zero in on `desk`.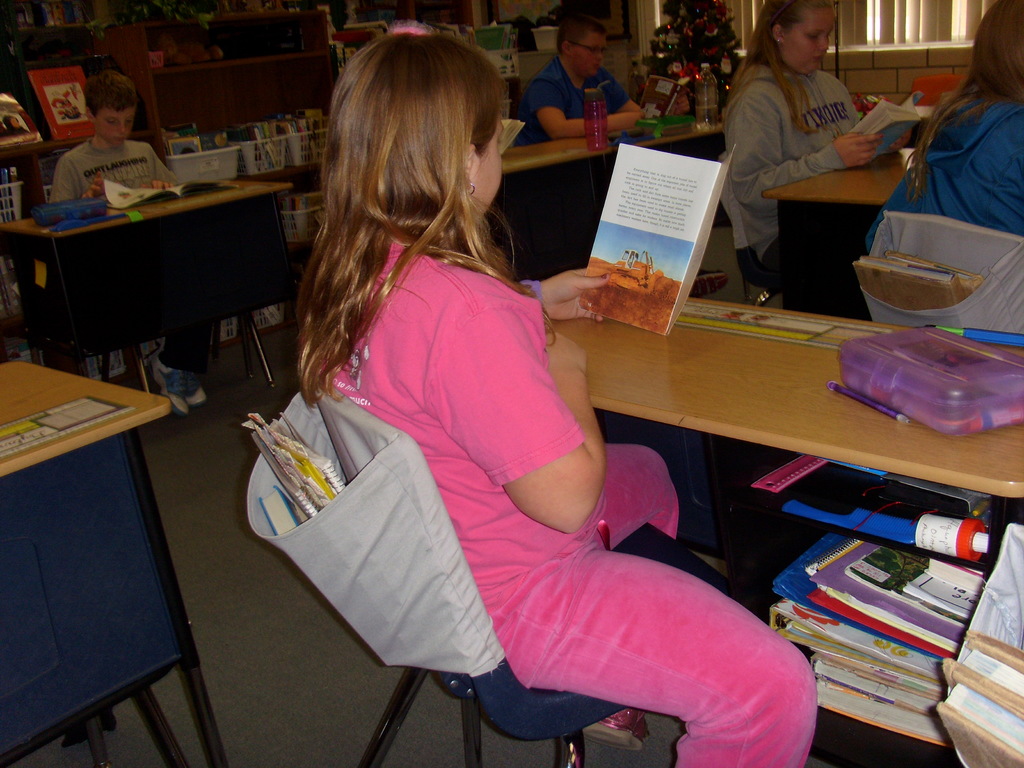
Zeroed in: {"x1": 543, "y1": 298, "x2": 1023, "y2": 598}.
